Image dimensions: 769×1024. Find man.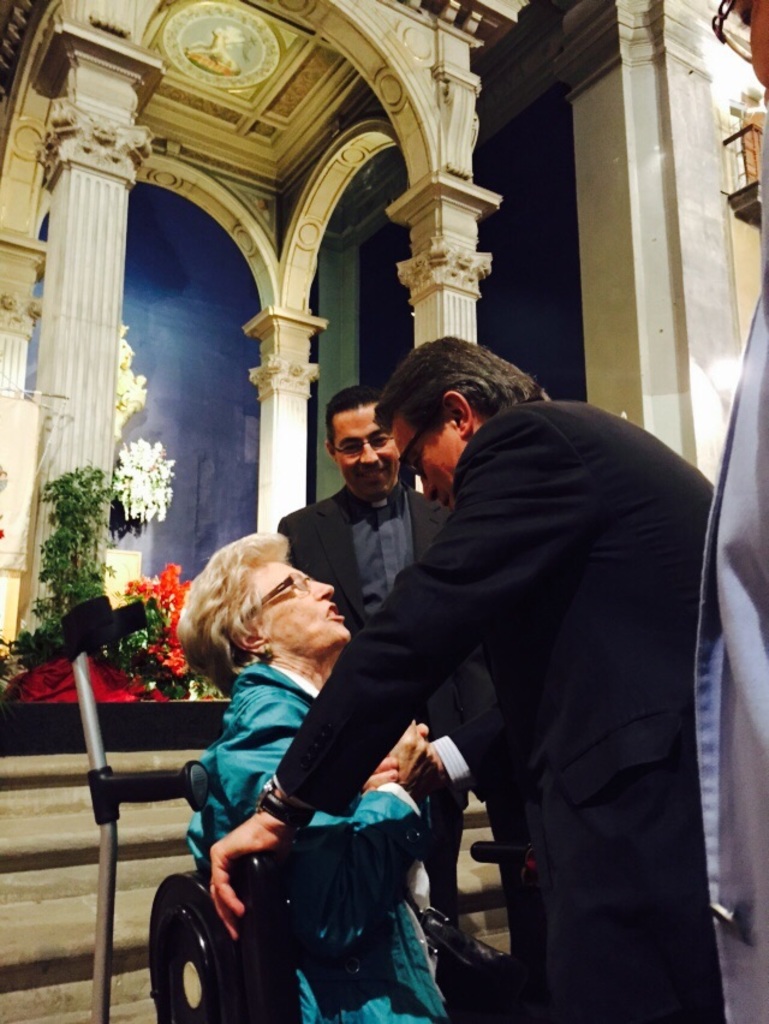
179,328,723,1023.
